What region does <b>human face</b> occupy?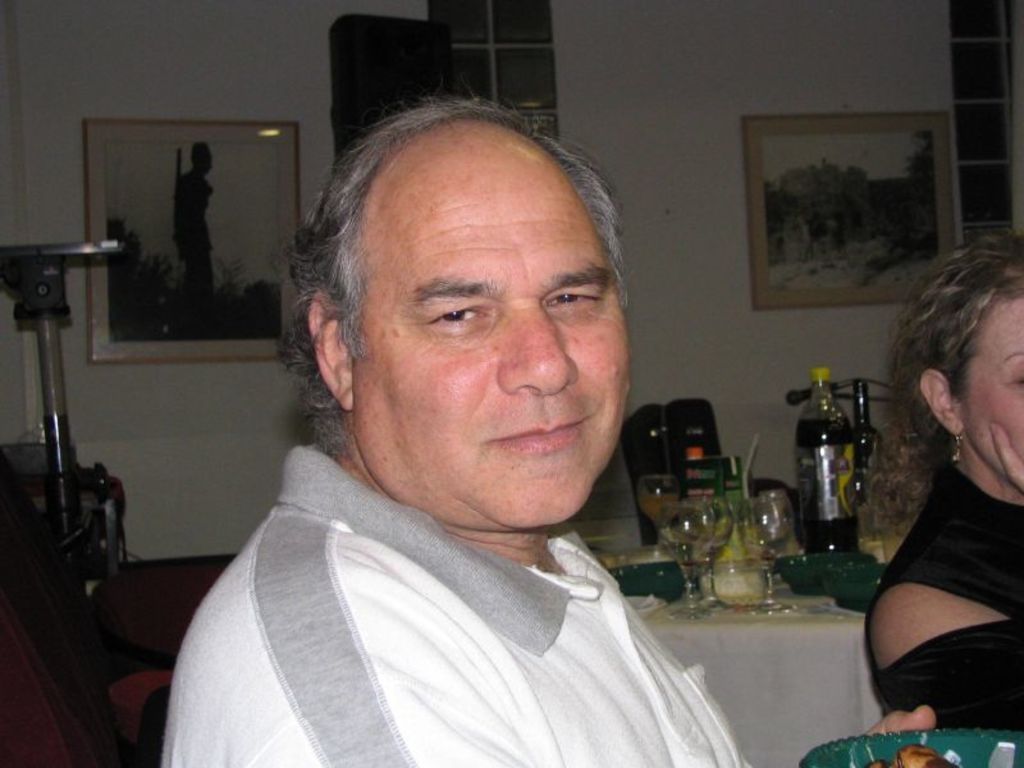
box(353, 120, 631, 530).
